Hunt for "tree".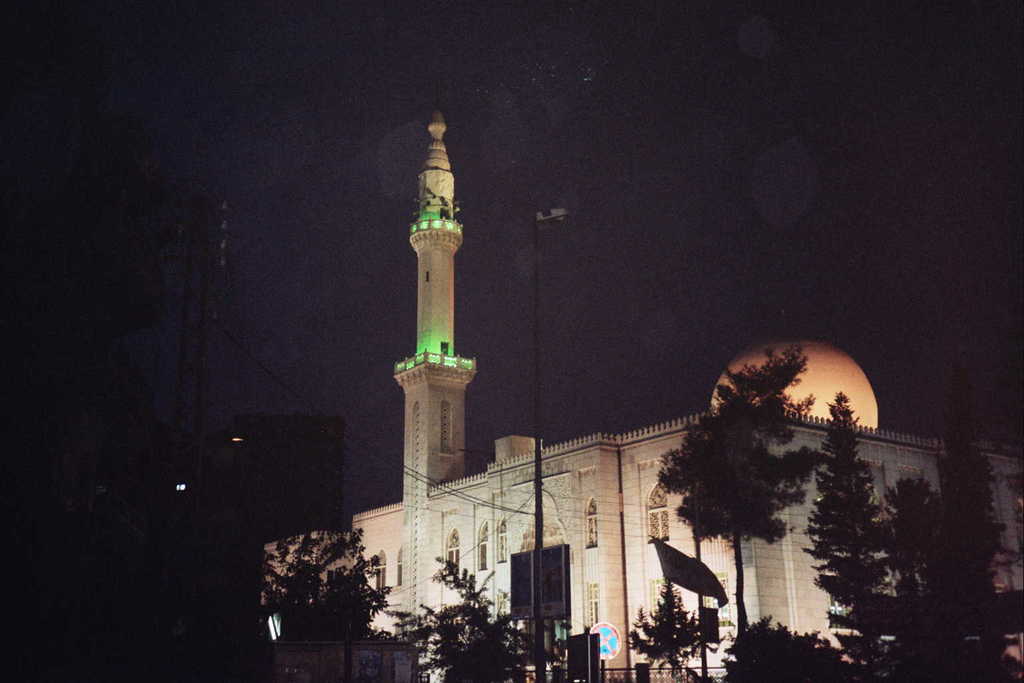
Hunted down at (629,578,719,682).
